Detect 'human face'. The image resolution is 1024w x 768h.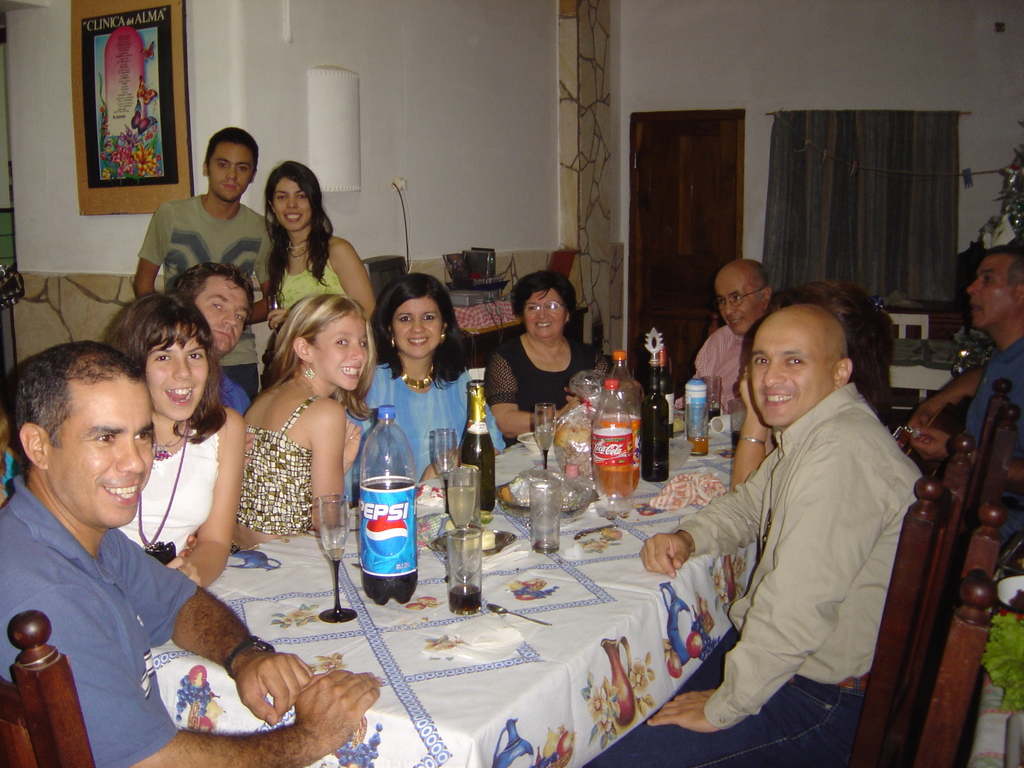
270, 170, 316, 239.
